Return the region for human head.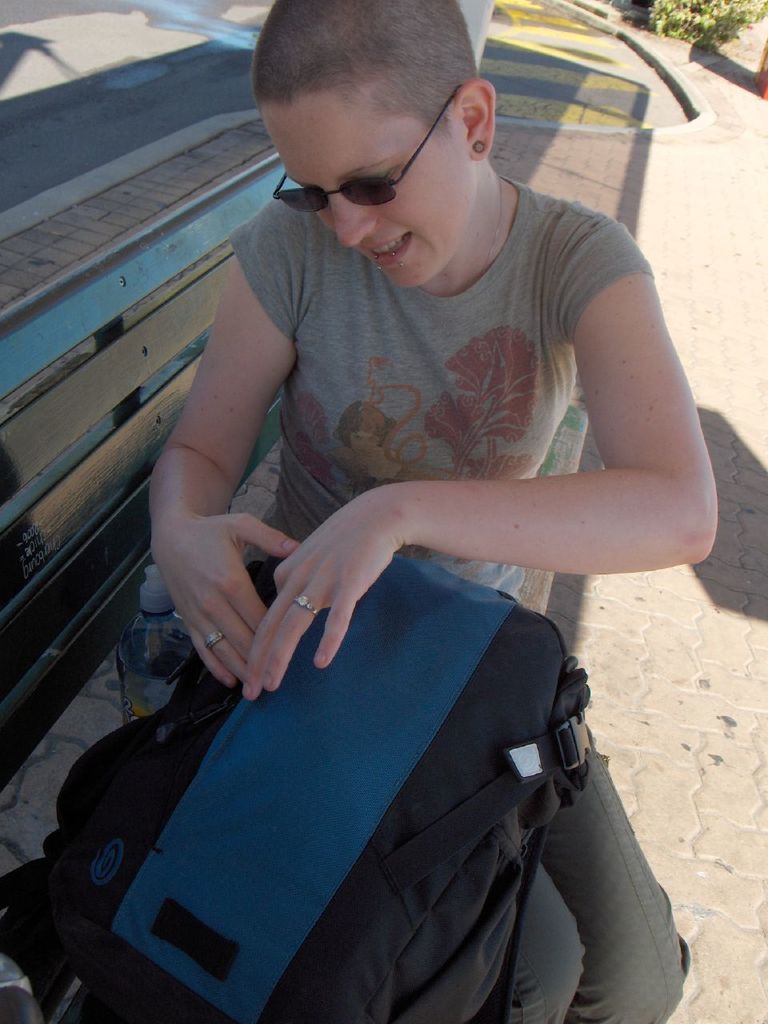
box=[254, 2, 529, 269].
